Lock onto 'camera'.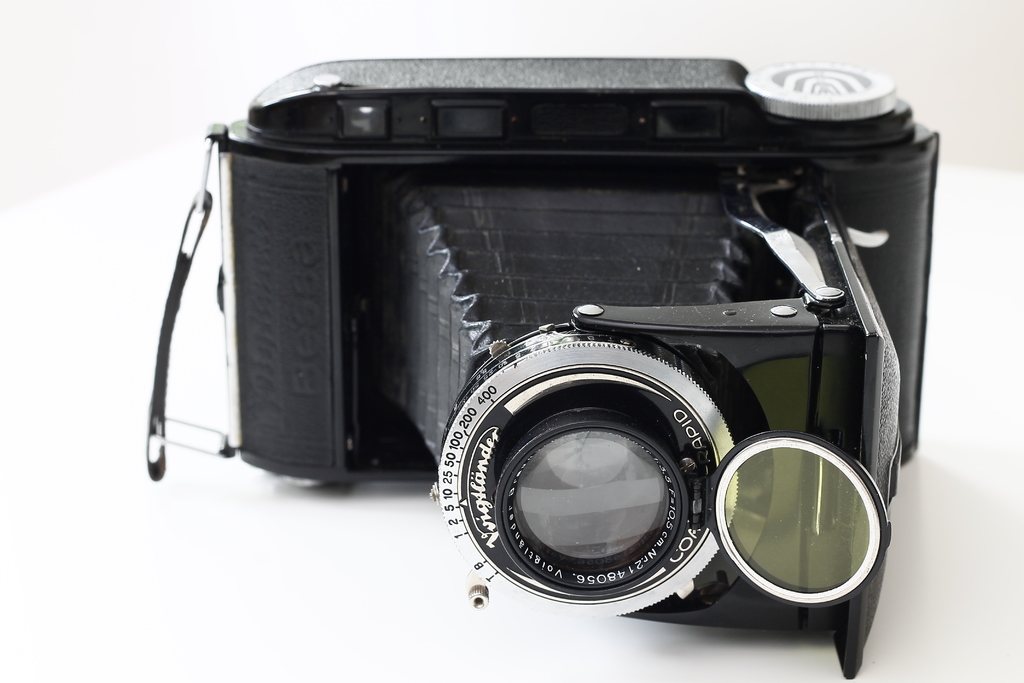
Locked: region(134, 49, 947, 675).
